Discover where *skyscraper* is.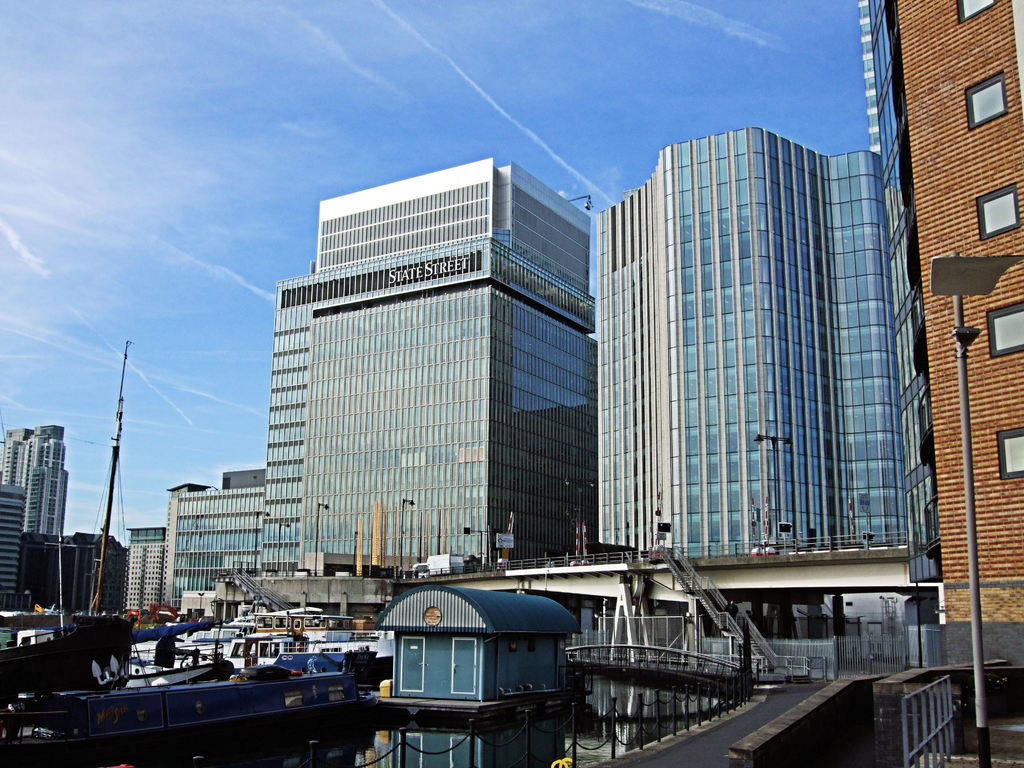
Discovered at pyautogui.locateOnScreen(0, 420, 72, 534).
